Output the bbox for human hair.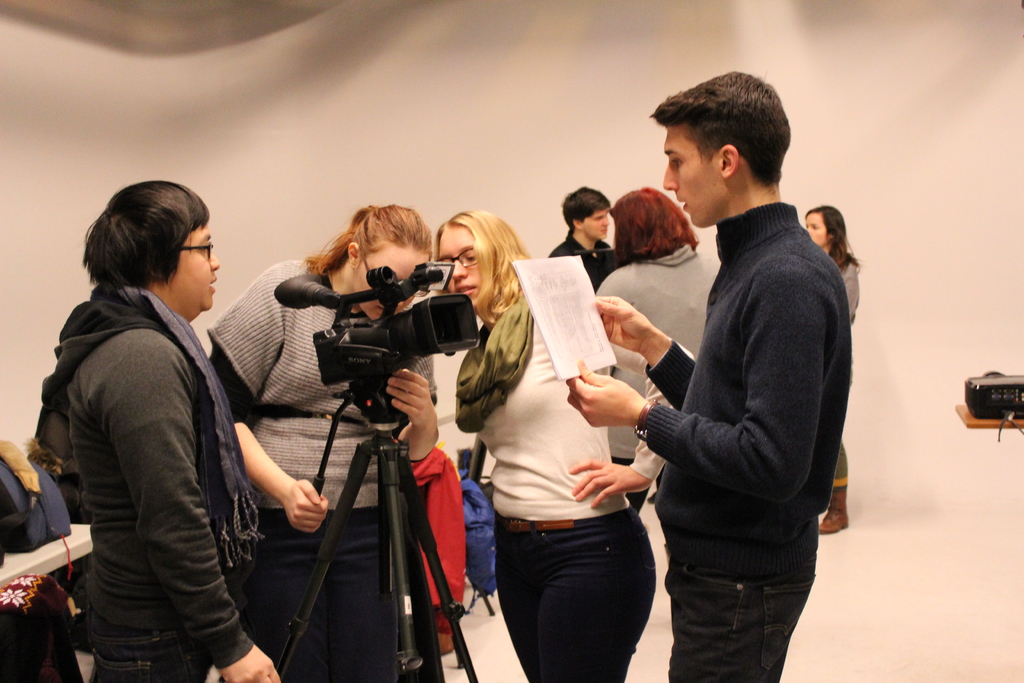
<box>620,180,702,261</box>.
